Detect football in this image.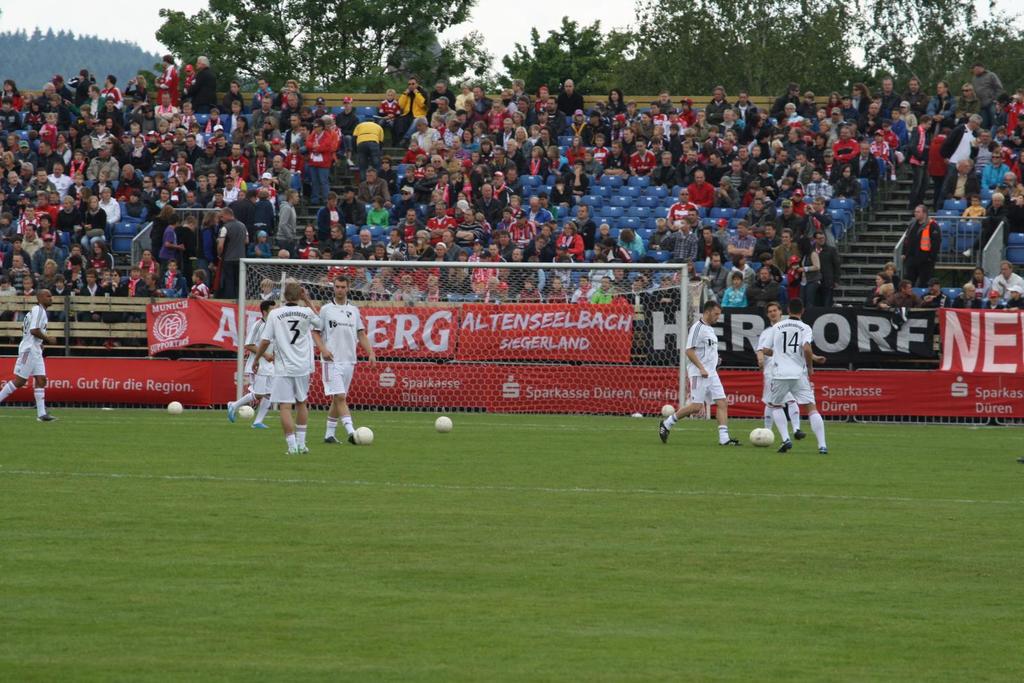
Detection: left=235, top=402, right=259, bottom=420.
